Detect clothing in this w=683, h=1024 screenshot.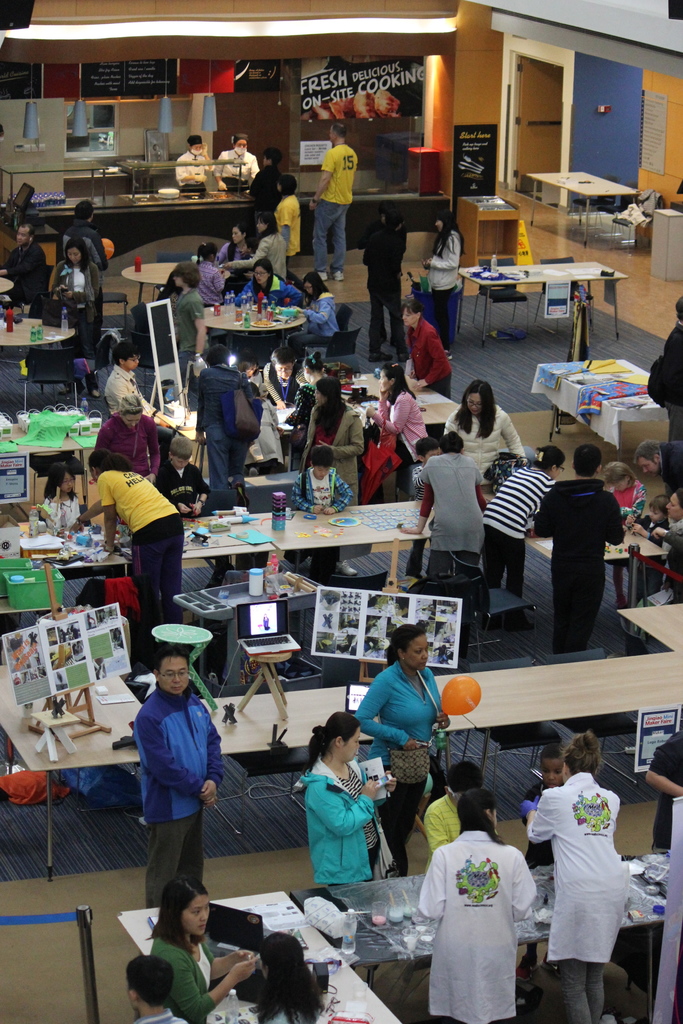
Detection: <region>87, 409, 166, 488</region>.
